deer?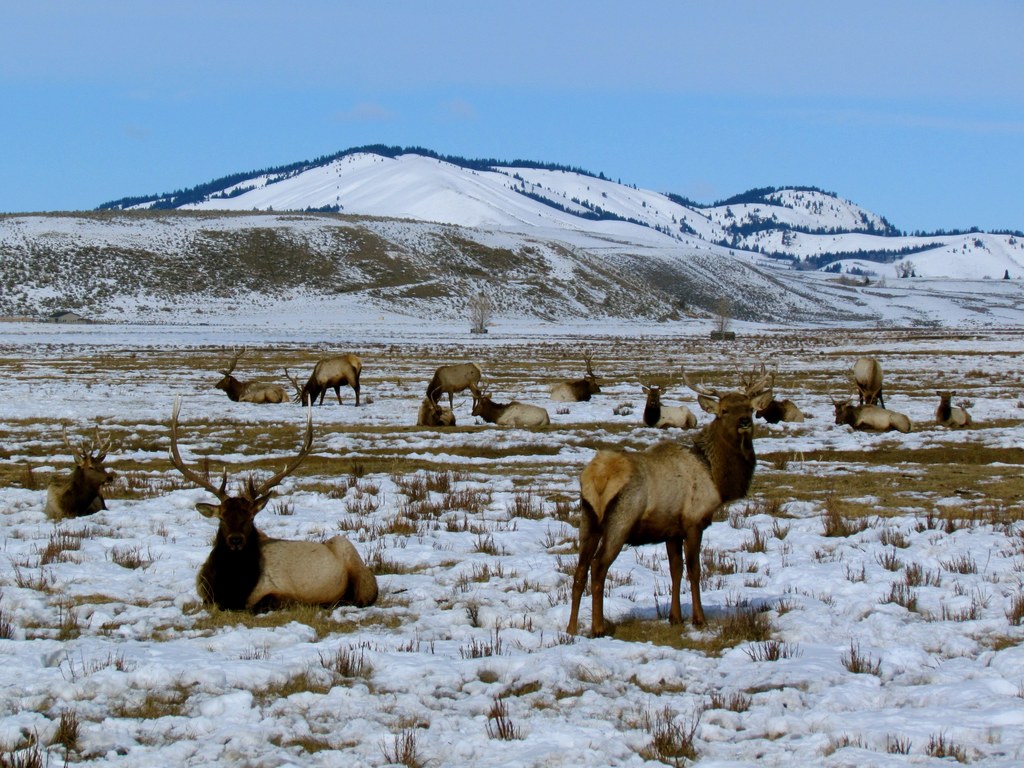
pyautogui.locateOnScreen(473, 385, 547, 430)
